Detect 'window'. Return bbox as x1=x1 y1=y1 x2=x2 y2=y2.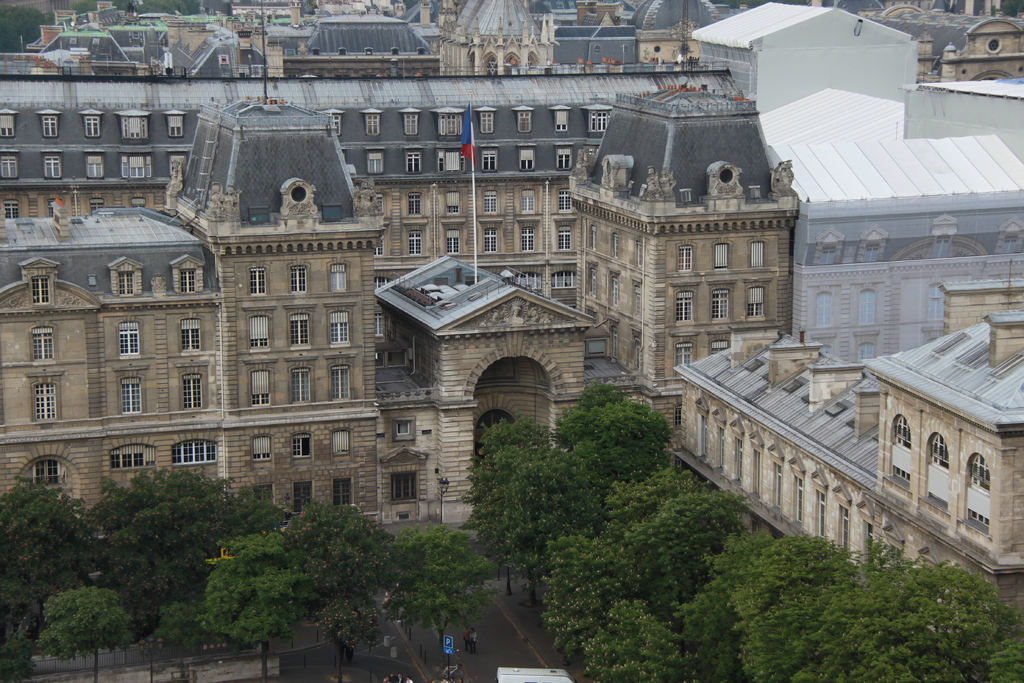
x1=794 y1=479 x2=803 y2=523.
